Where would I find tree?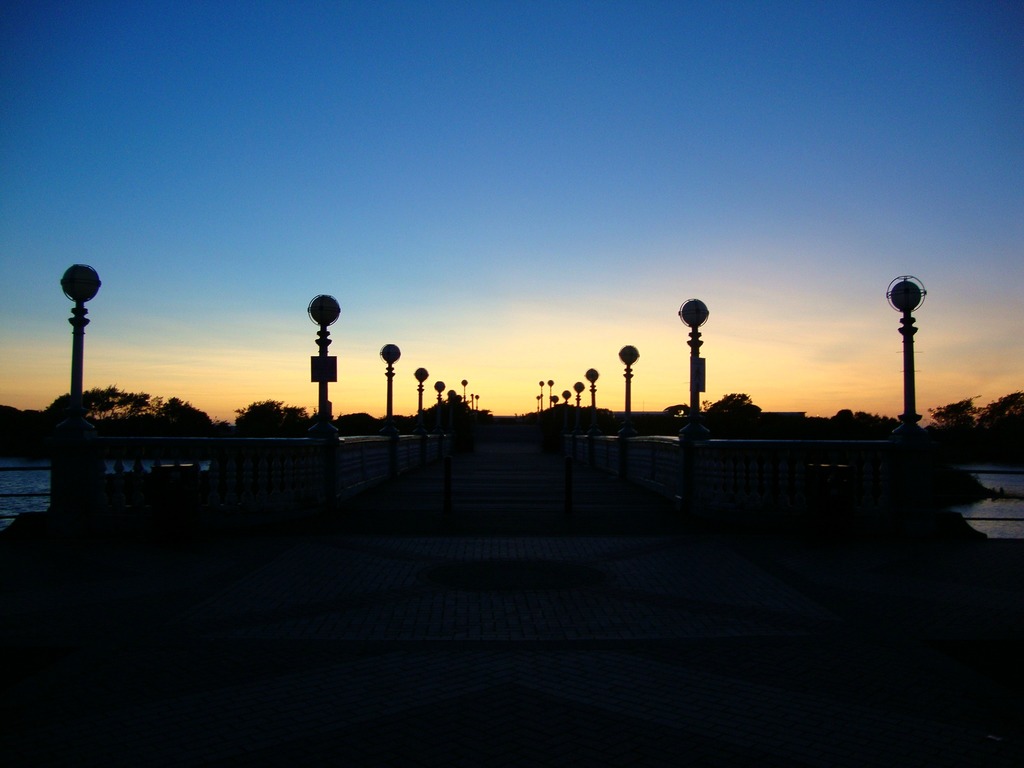
At (460,408,492,432).
